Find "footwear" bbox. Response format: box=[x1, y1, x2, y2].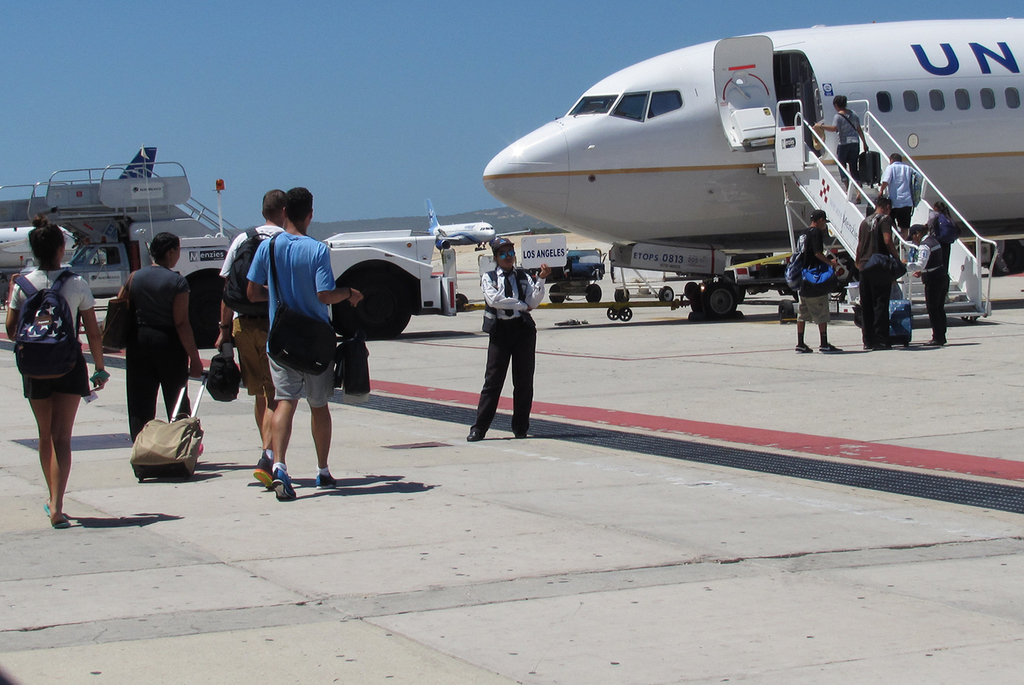
box=[269, 470, 295, 505].
